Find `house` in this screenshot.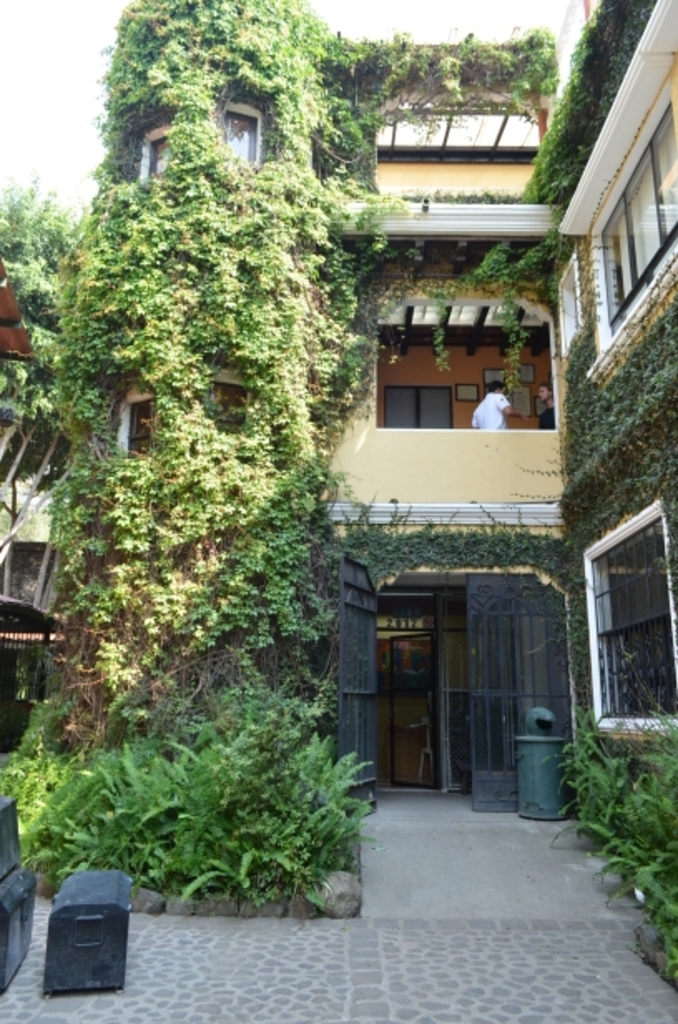
The bounding box for `house` is (x1=0, y1=0, x2=676, y2=991).
